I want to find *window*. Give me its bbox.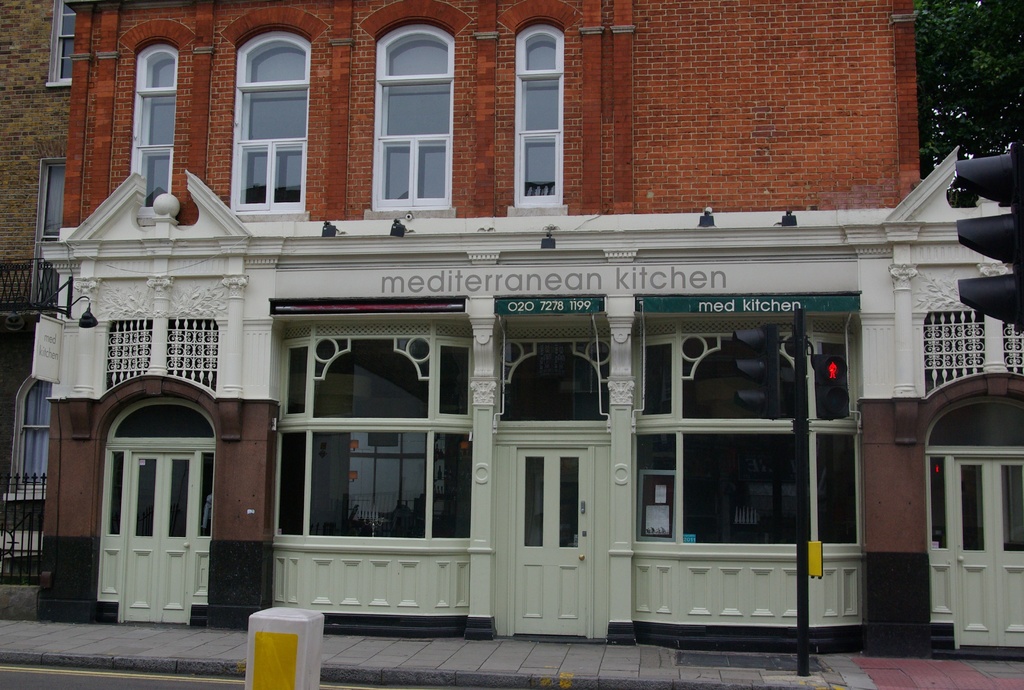
{"left": 229, "top": 27, "right": 310, "bottom": 213}.
